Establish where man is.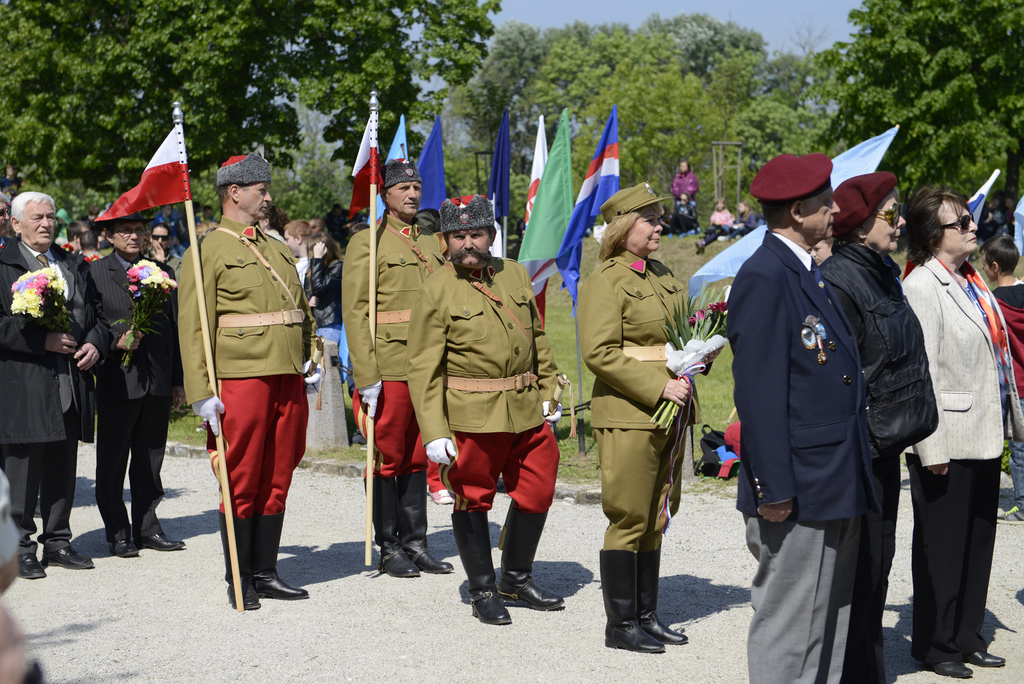
Established at {"x1": 61, "y1": 218, "x2": 90, "y2": 254}.
